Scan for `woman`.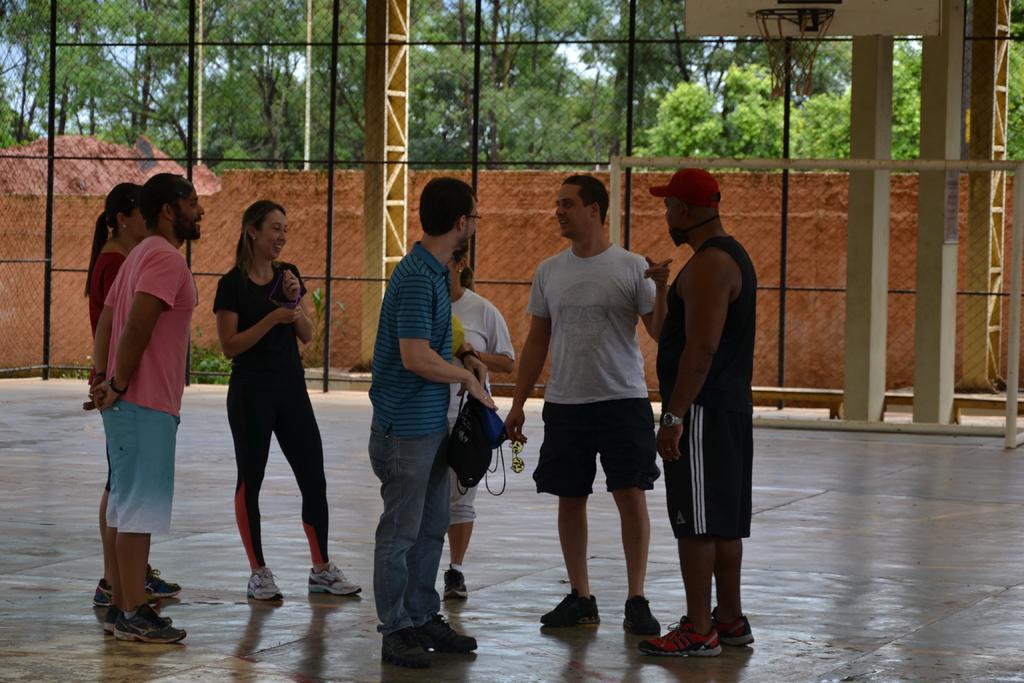
Scan result: crop(446, 245, 515, 598).
